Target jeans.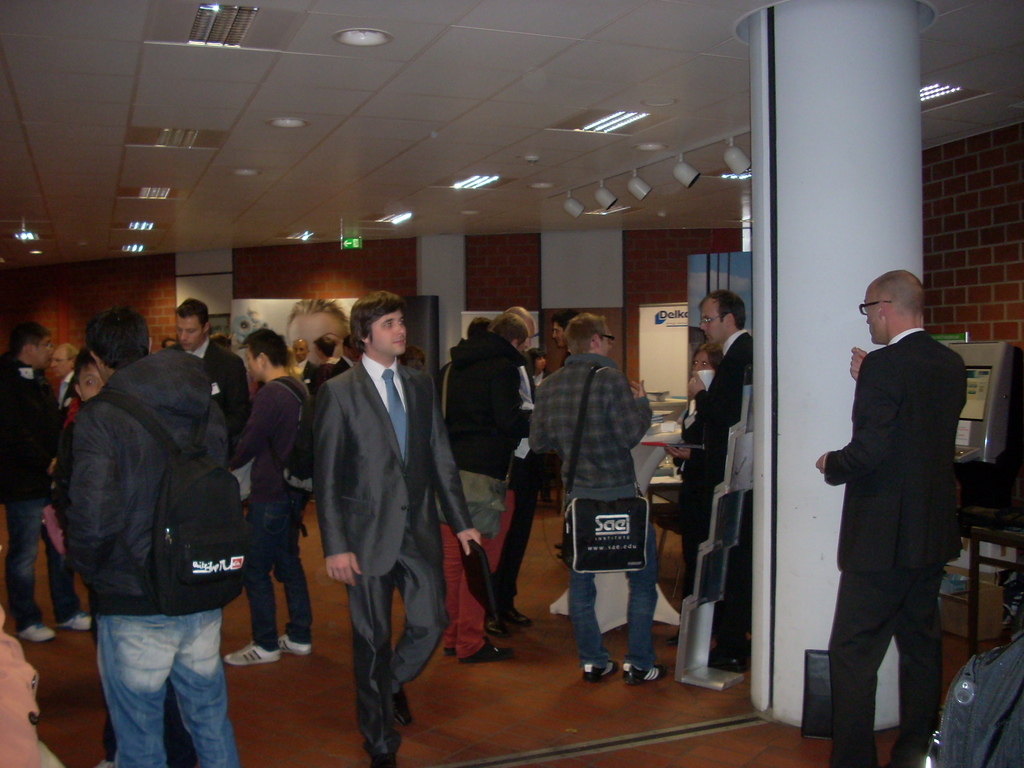
Target region: l=497, t=479, r=544, b=601.
